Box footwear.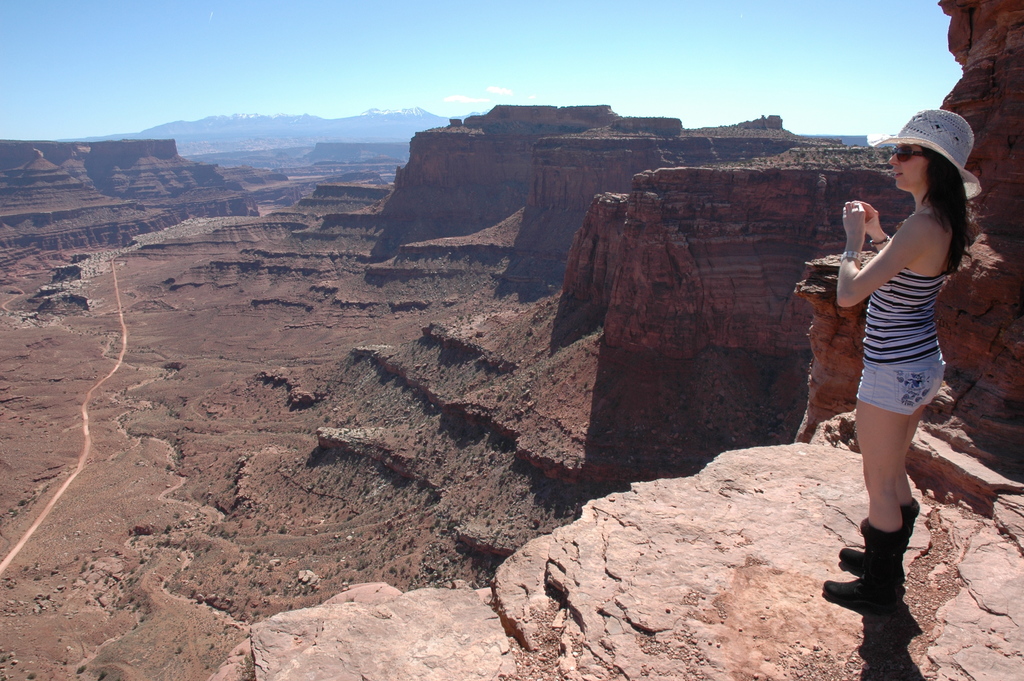
detection(824, 515, 912, 609).
